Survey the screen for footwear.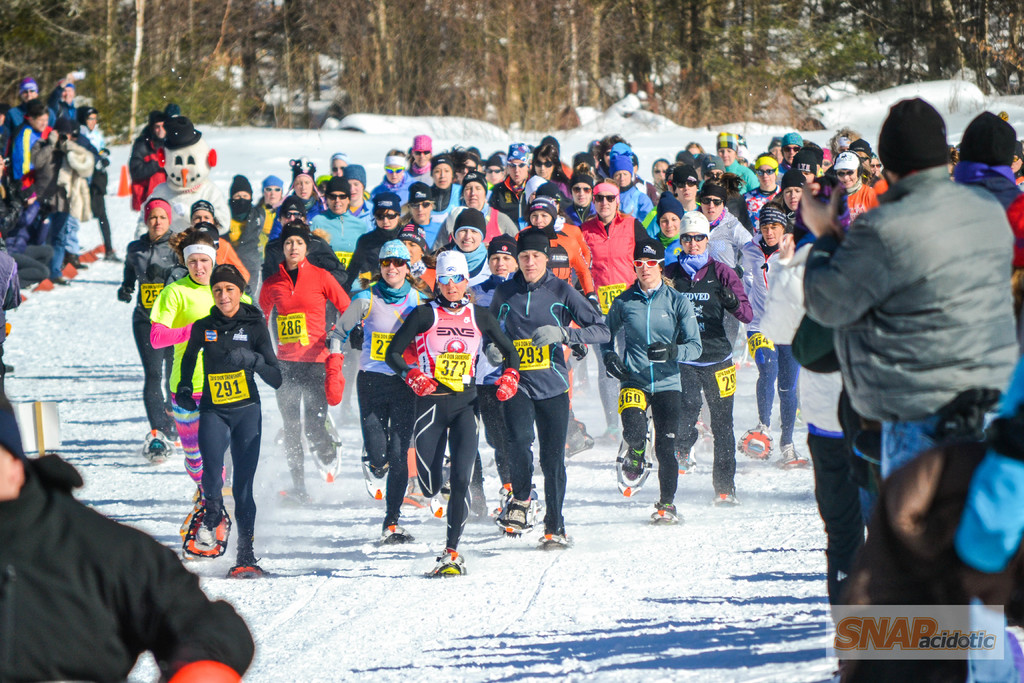
Survey found: {"x1": 399, "y1": 475, "x2": 428, "y2": 520}.
